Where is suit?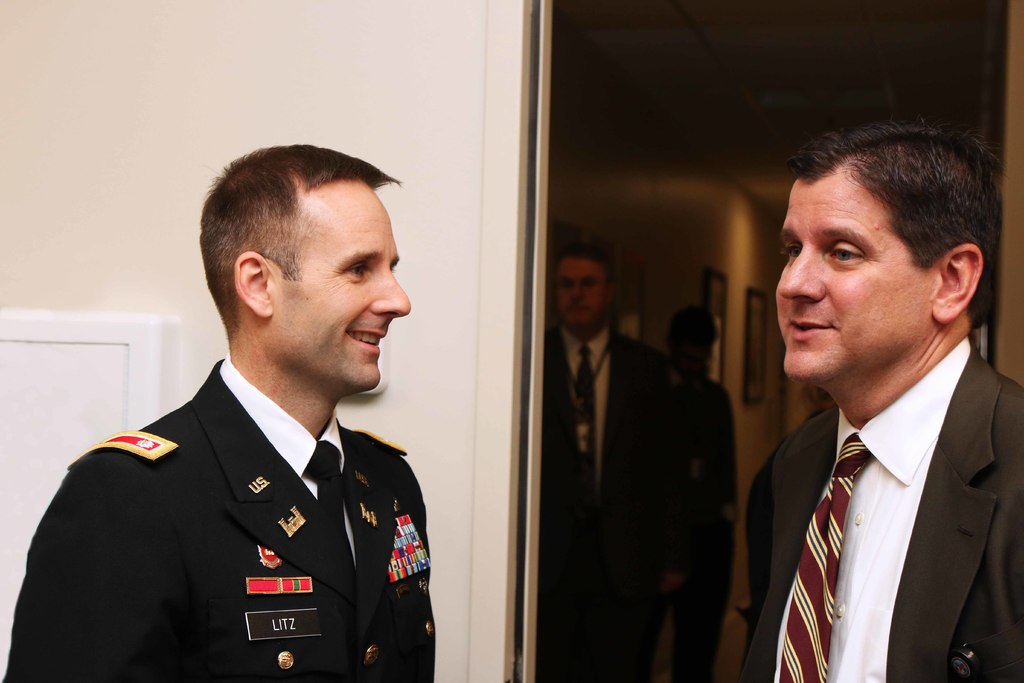
747,245,1023,682.
